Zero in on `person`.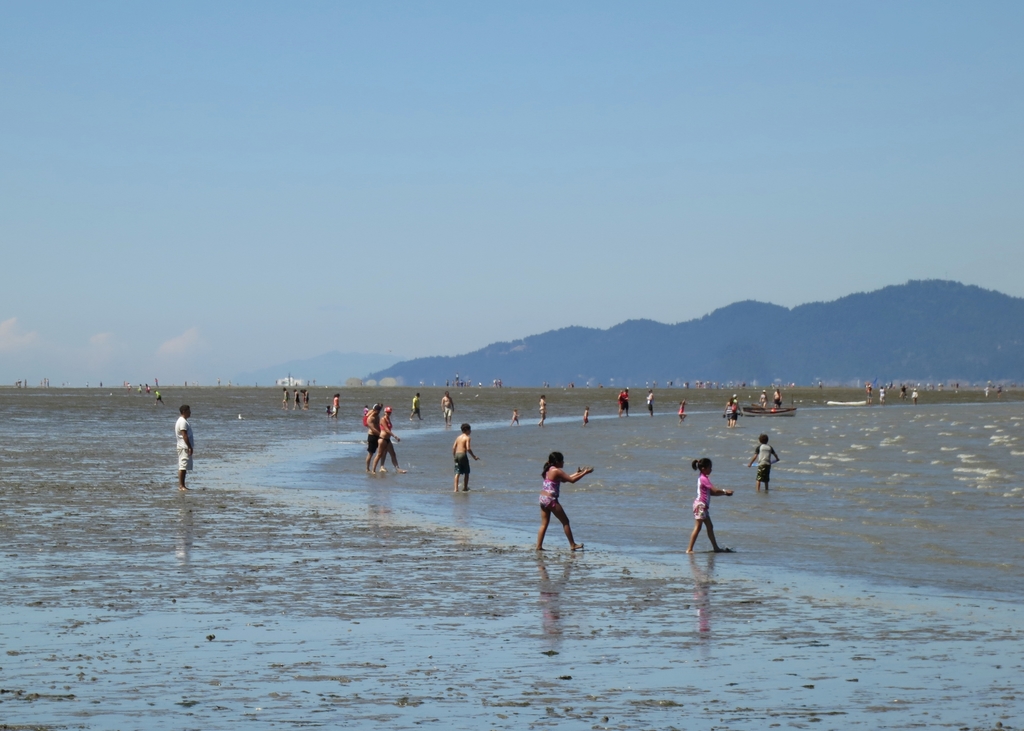
Zeroed in: select_region(293, 388, 300, 421).
